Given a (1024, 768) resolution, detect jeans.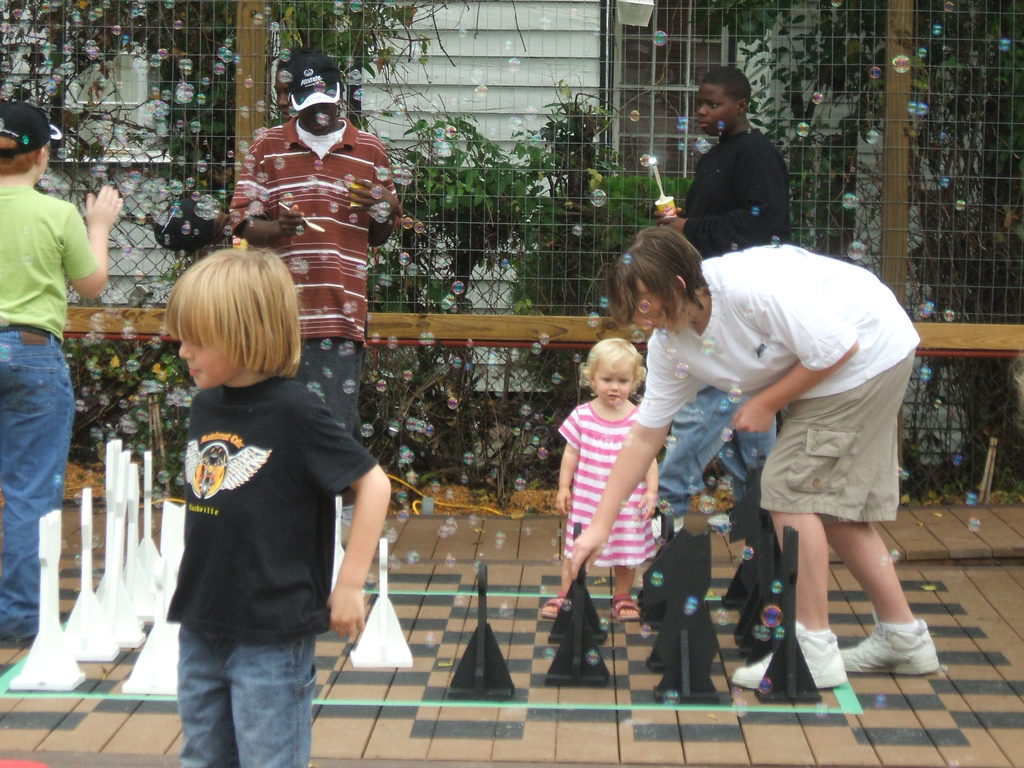
detection(659, 395, 787, 518).
